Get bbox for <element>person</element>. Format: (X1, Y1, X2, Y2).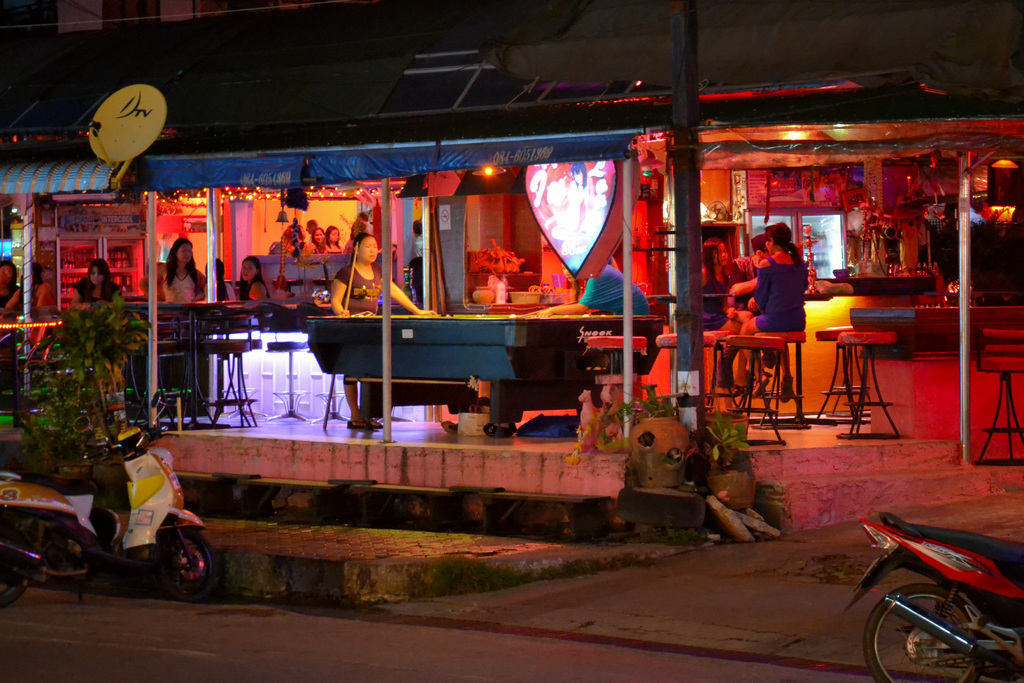
(402, 213, 427, 303).
